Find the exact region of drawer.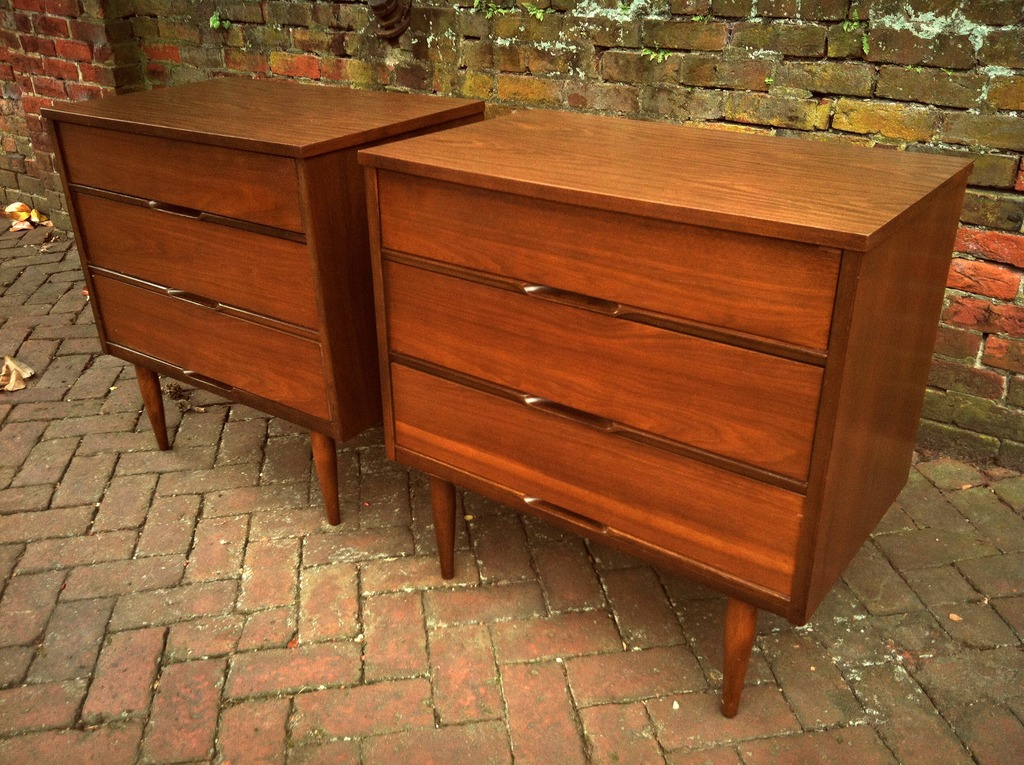
Exact region: box=[393, 365, 805, 595].
